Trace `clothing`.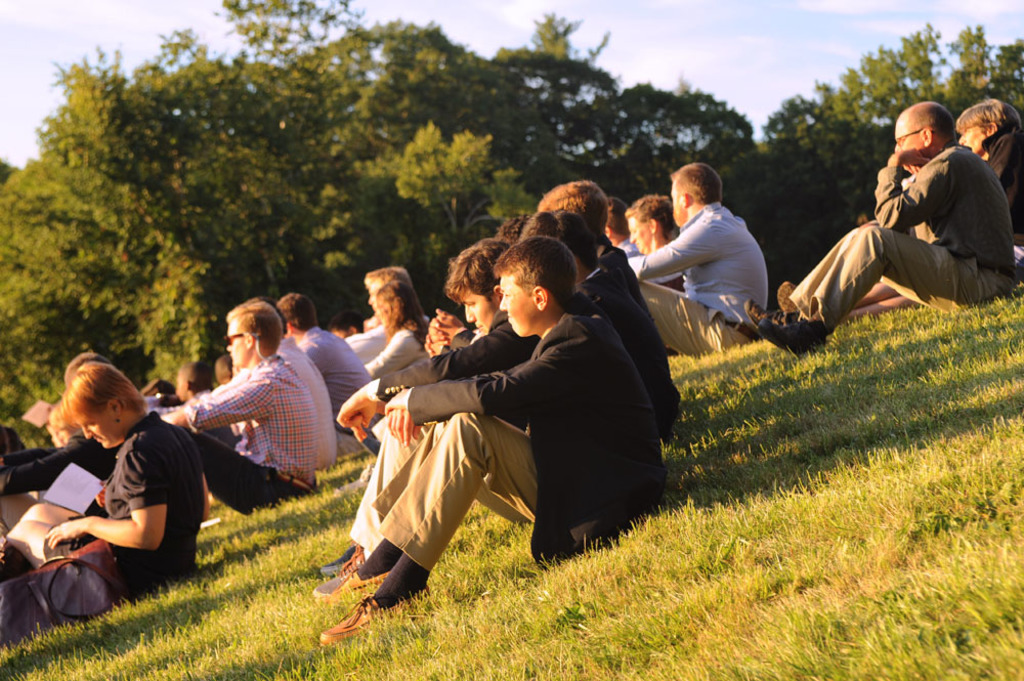
Traced to {"x1": 651, "y1": 170, "x2": 785, "y2": 336}.
